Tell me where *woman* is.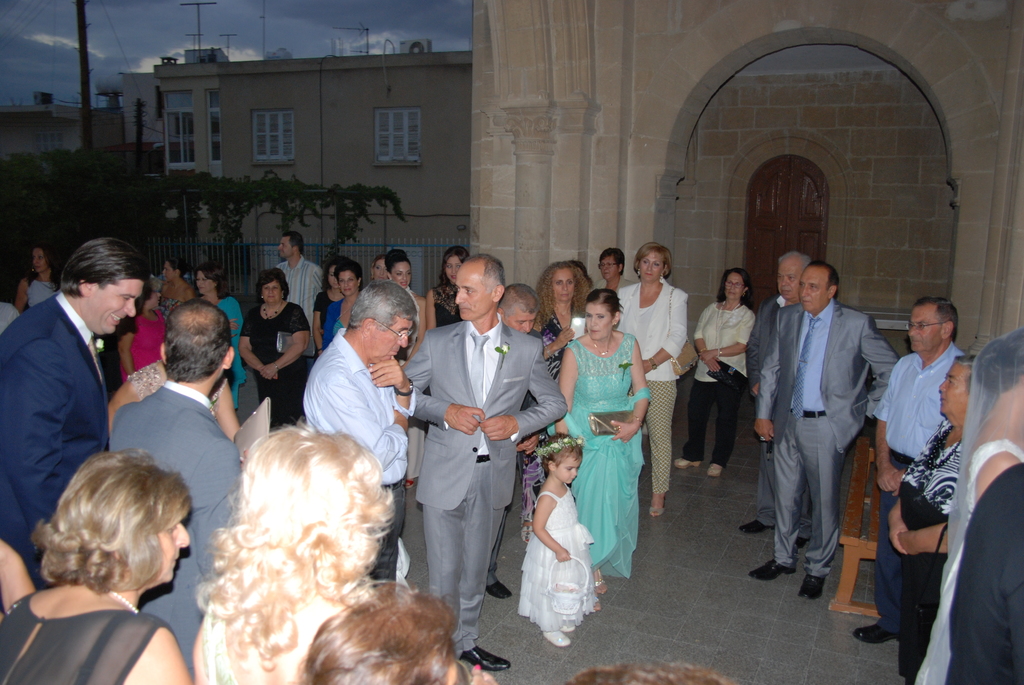
*woman* is at rect(321, 264, 360, 350).
